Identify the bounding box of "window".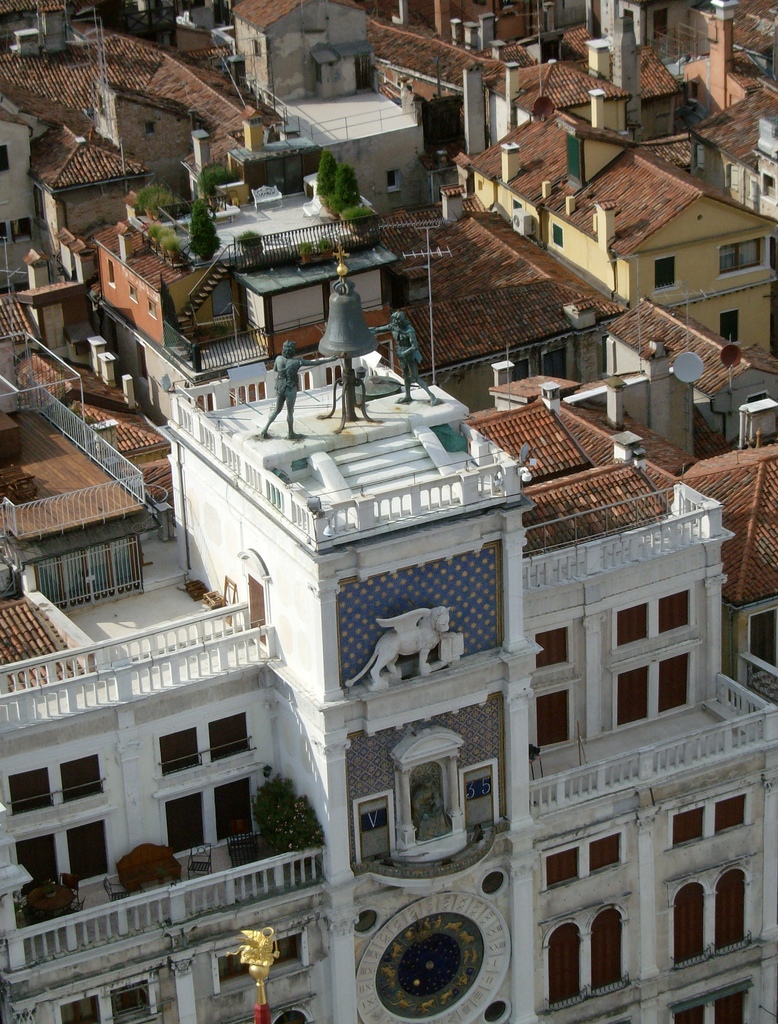
670/805/706/849.
